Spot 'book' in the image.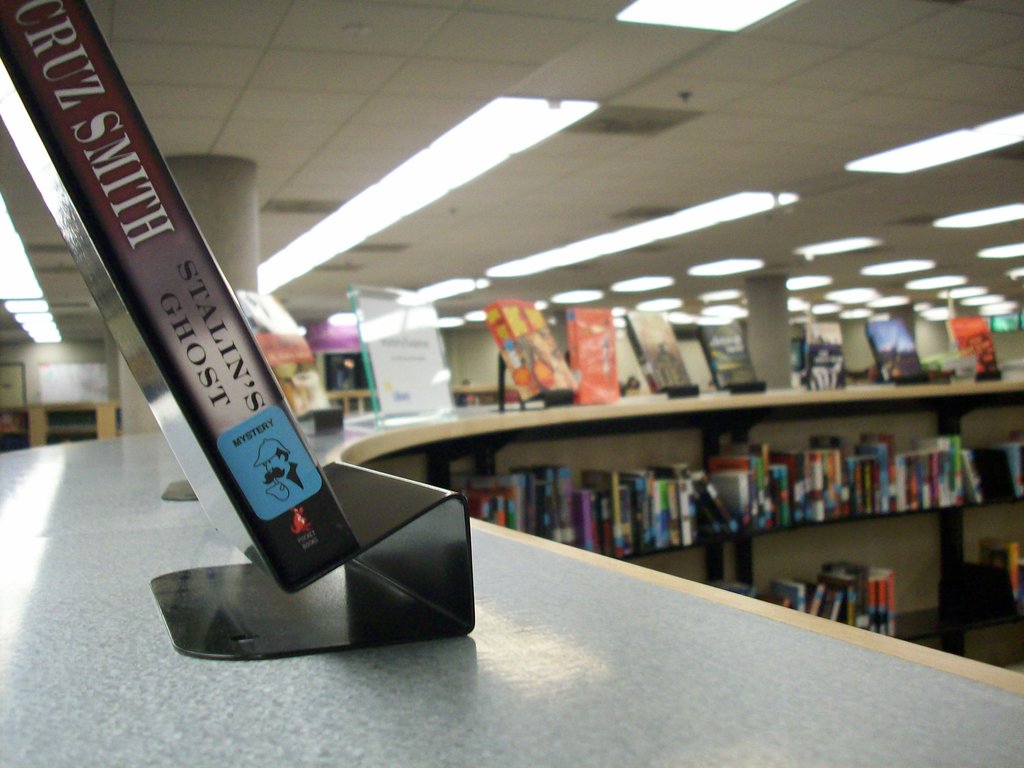
'book' found at {"x1": 700, "y1": 321, "x2": 759, "y2": 388}.
